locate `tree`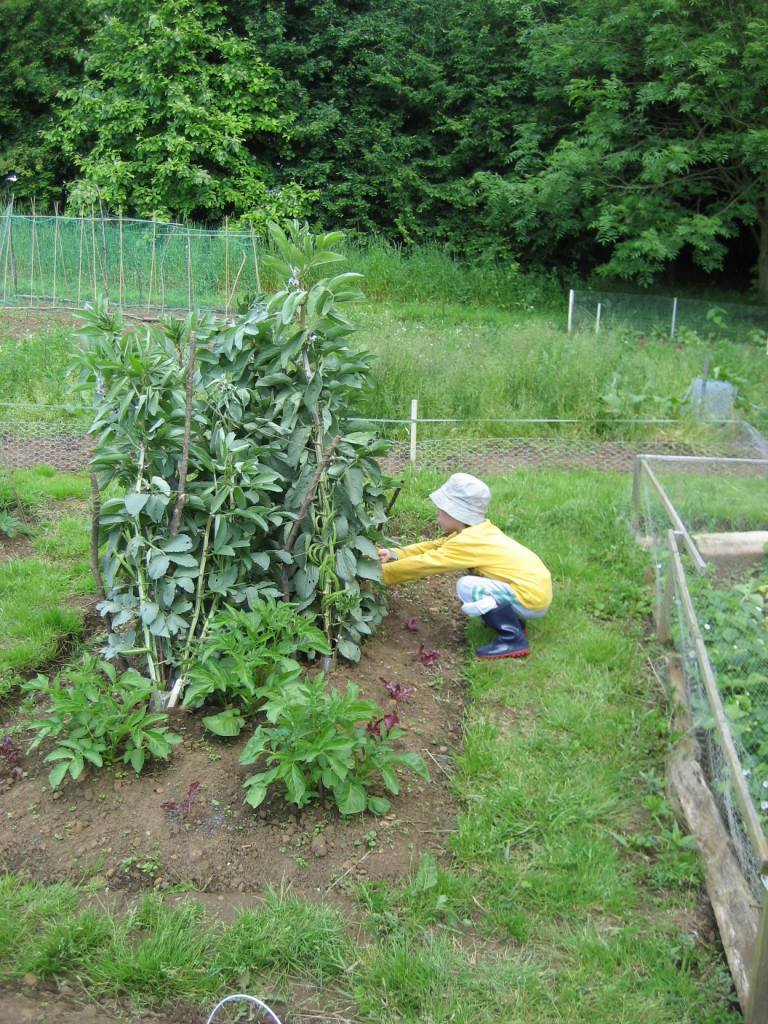
crop(468, 0, 556, 174)
